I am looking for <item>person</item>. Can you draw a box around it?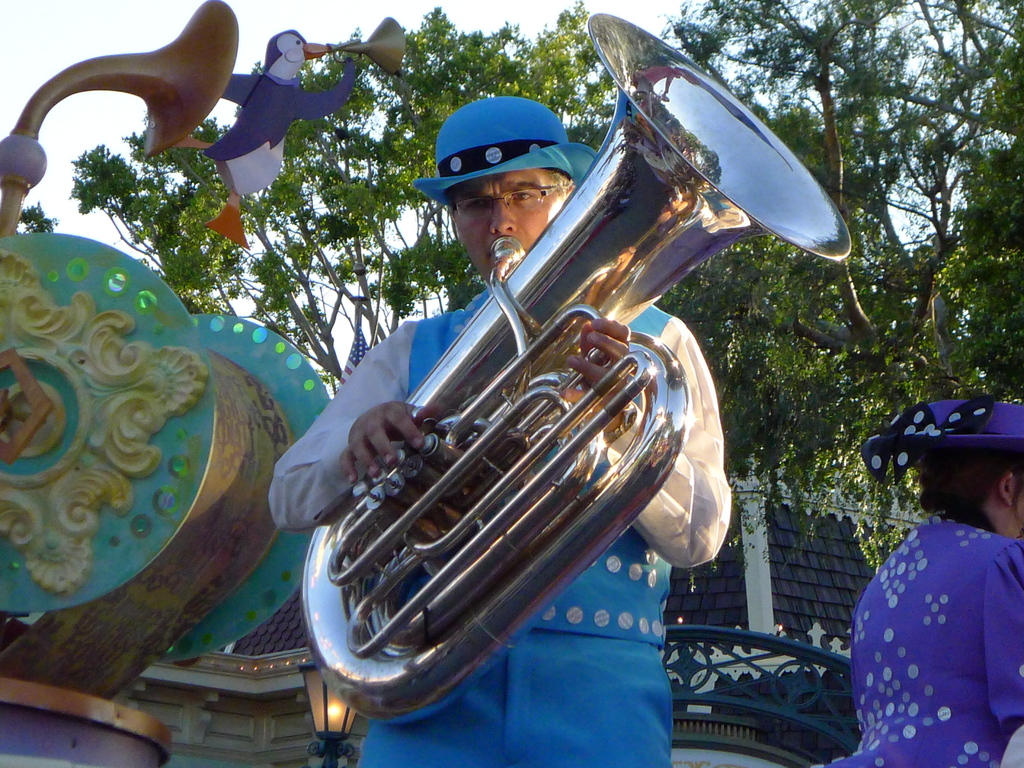
Sure, the bounding box is crop(812, 400, 1023, 767).
